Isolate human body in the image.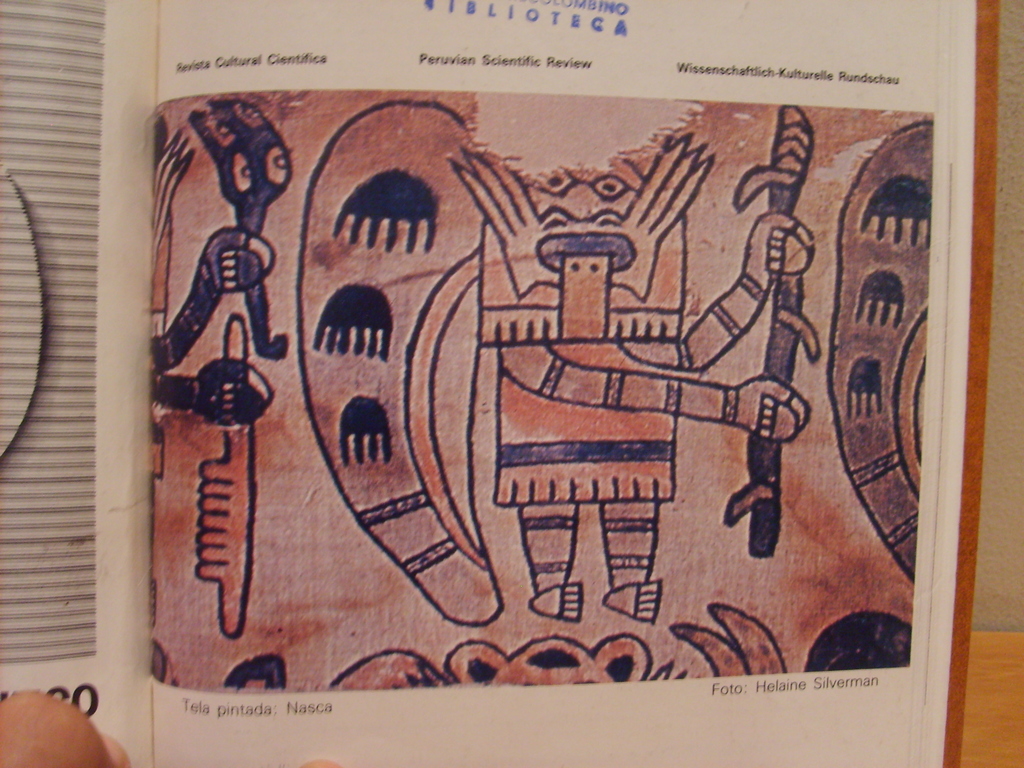
Isolated region: box(448, 129, 809, 620).
